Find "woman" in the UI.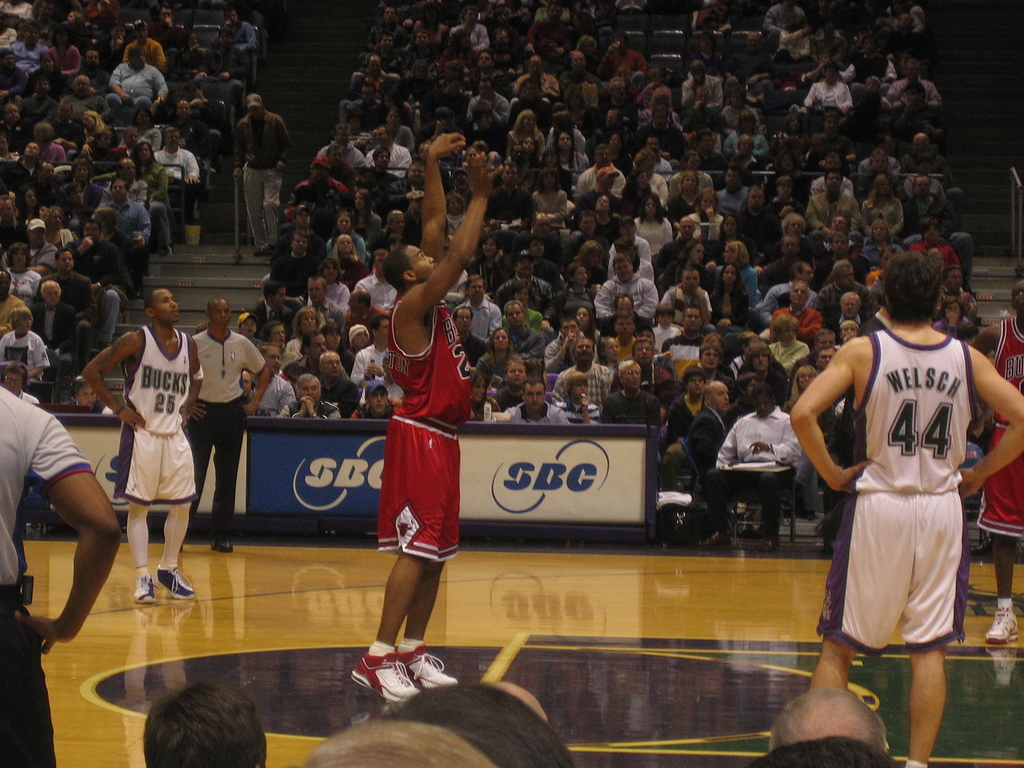
UI element at BBox(283, 308, 322, 362).
